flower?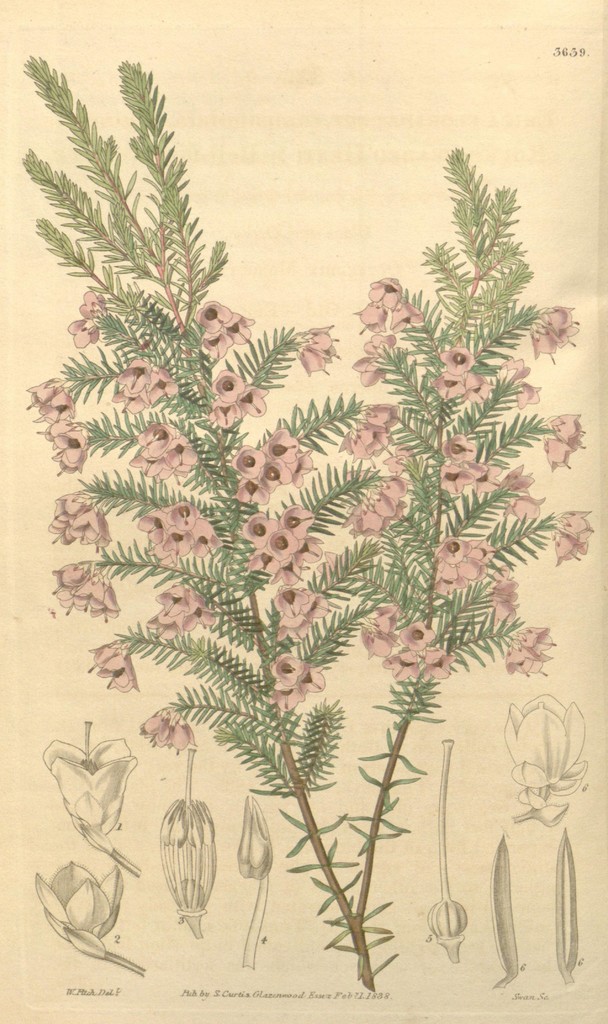
bbox=(294, 327, 340, 372)
